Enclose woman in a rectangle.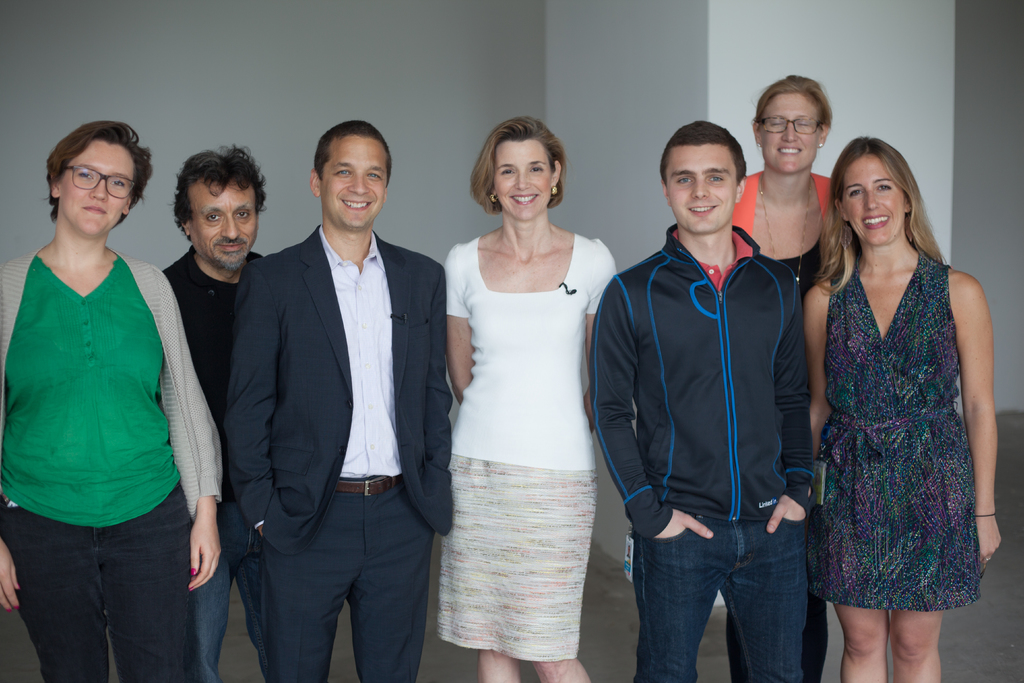
{"x1": 803, "y1": 136, "x2": 996, "y2": 682}.
